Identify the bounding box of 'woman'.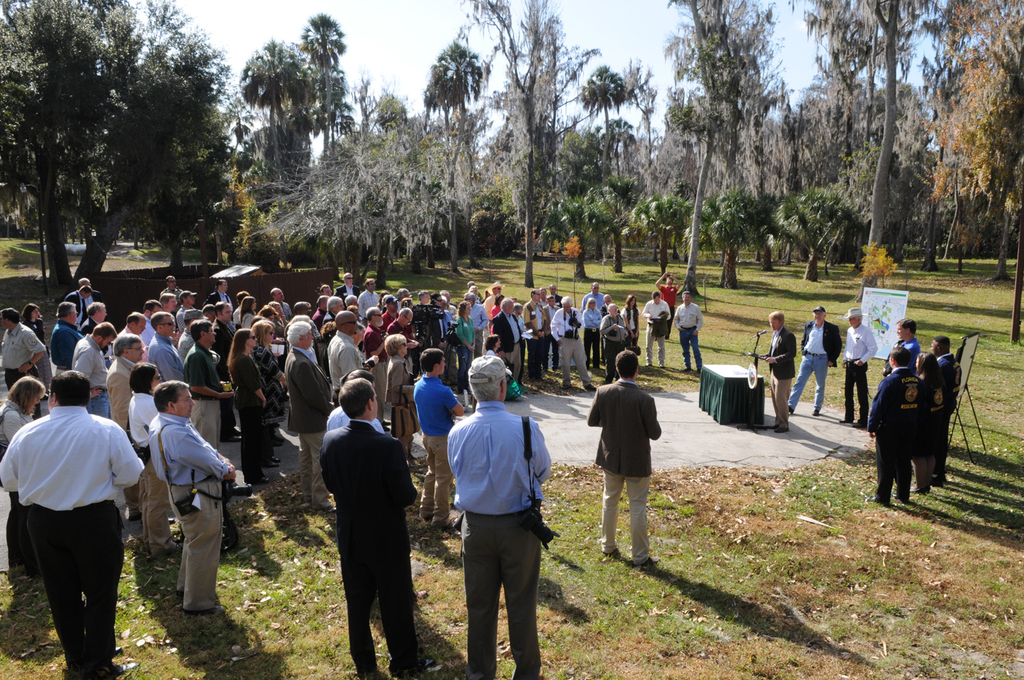
crop(227, 328, 274, 487).
